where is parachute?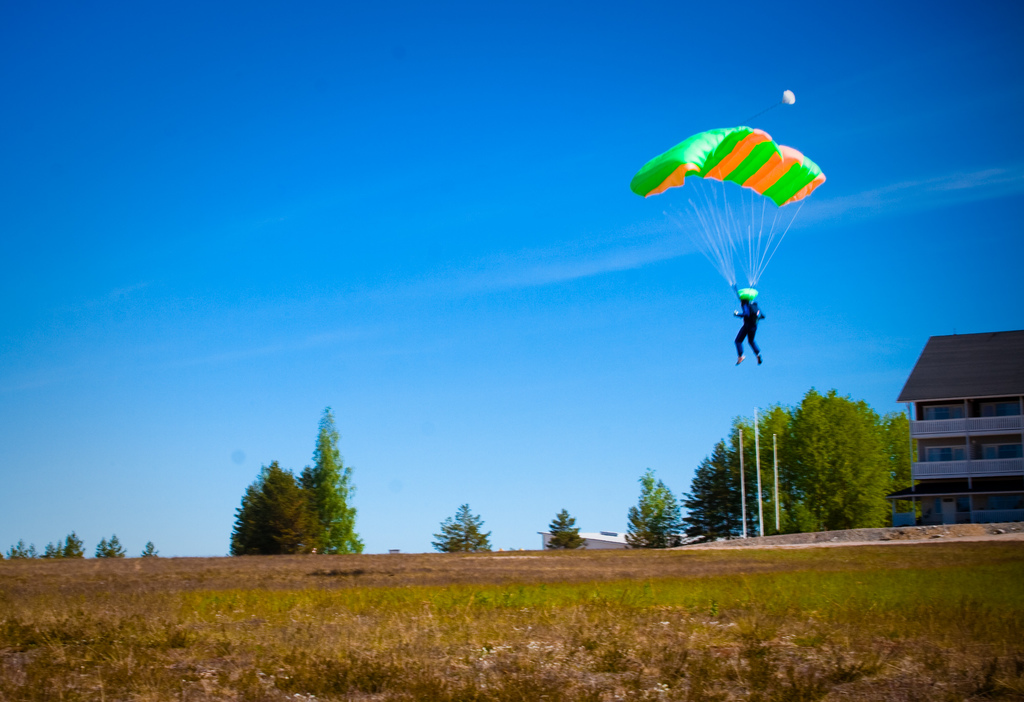
[x1=634, y1=131, x2=817, y2=295].
